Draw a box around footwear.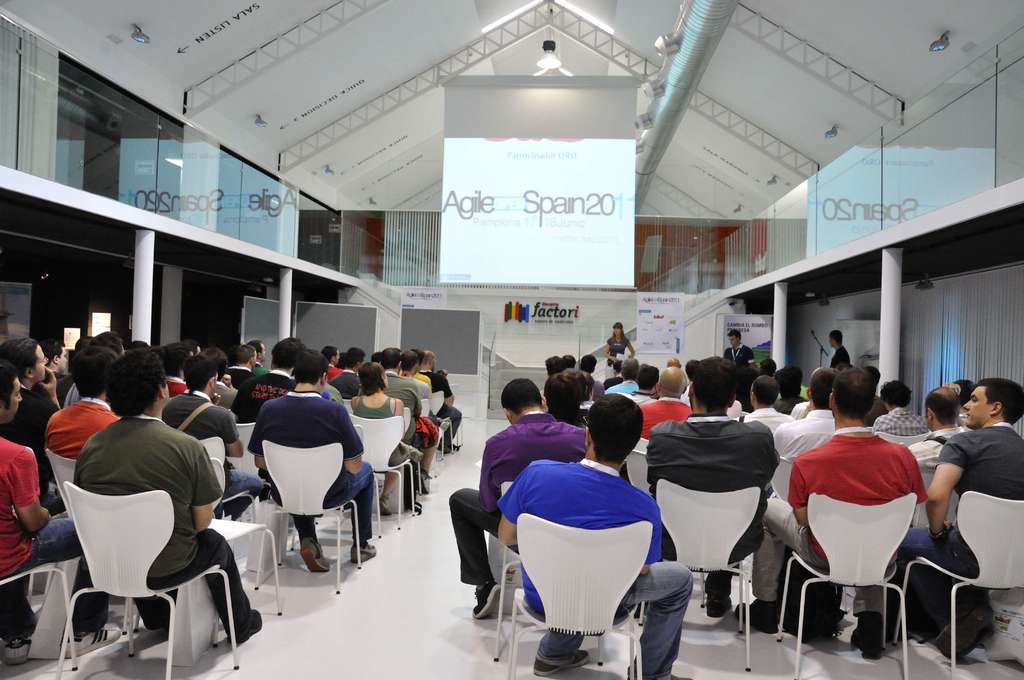
select_region(61, 624, 121, 660).
